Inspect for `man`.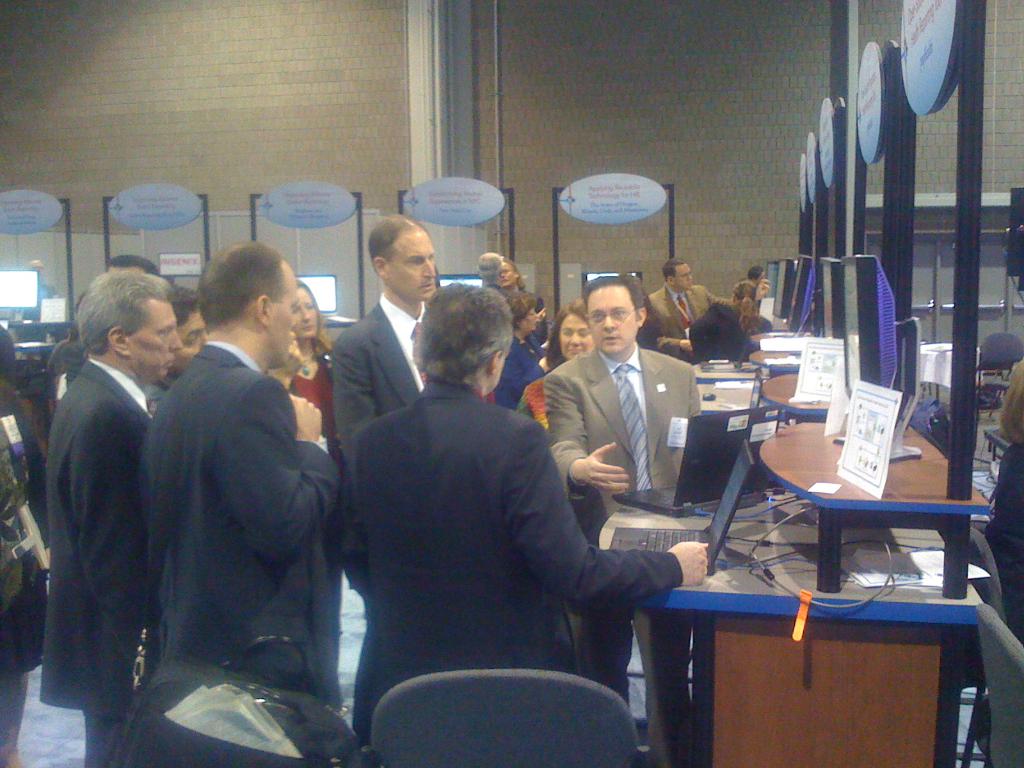
Inspection: 143, 287, 213, 415.
